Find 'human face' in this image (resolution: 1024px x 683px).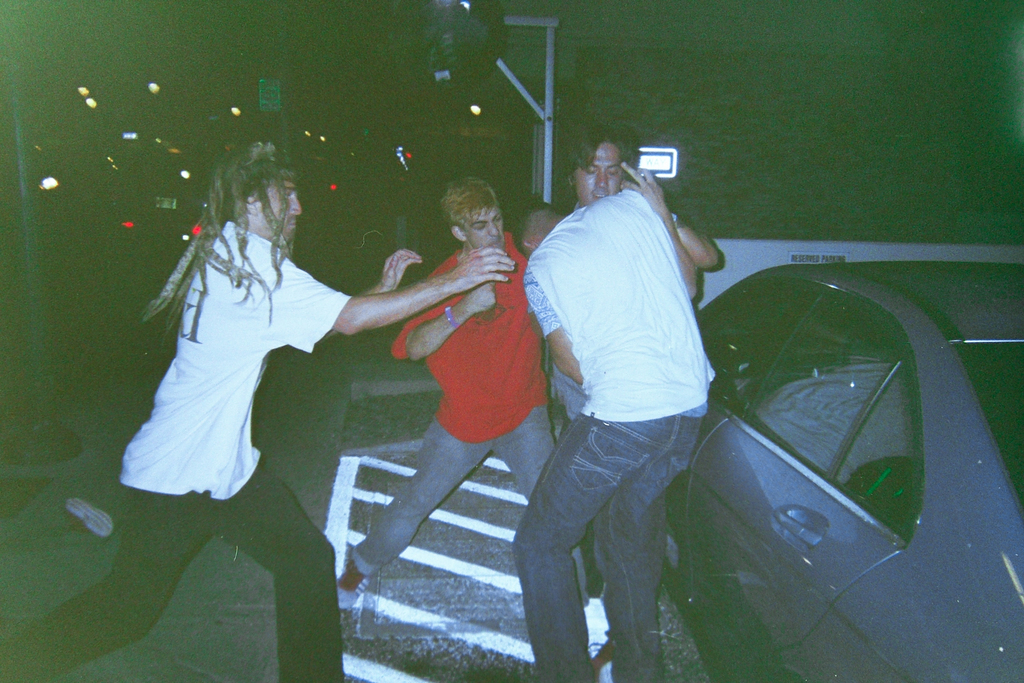
463, 201, 507, 255.
